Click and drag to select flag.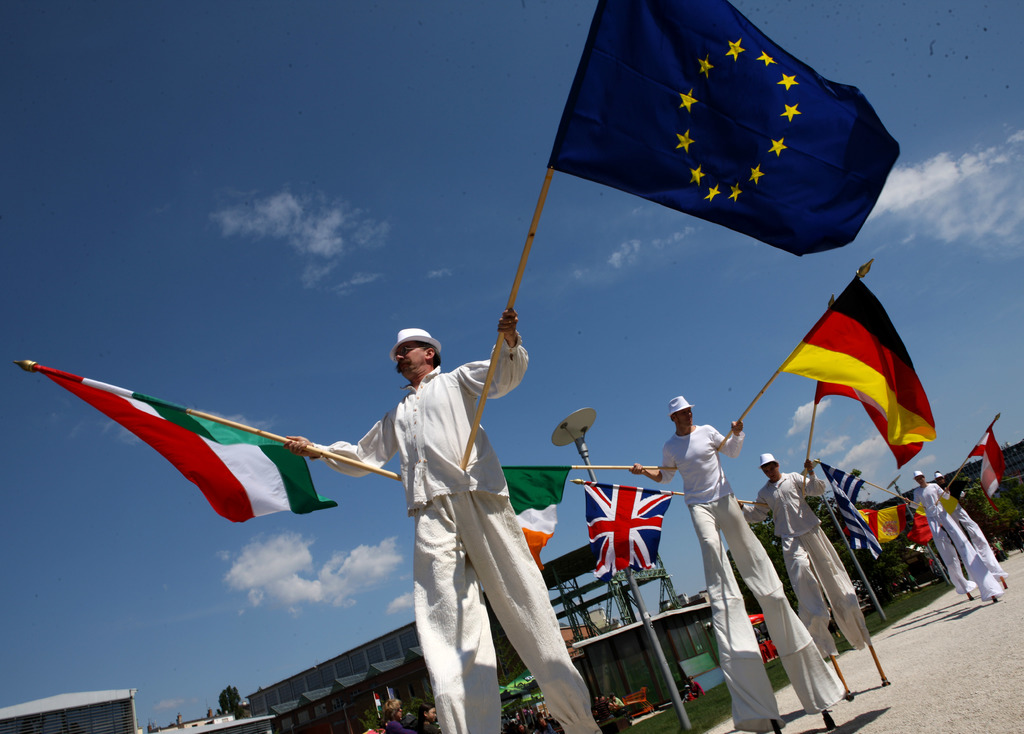
Selection: (849,495,914,548).
